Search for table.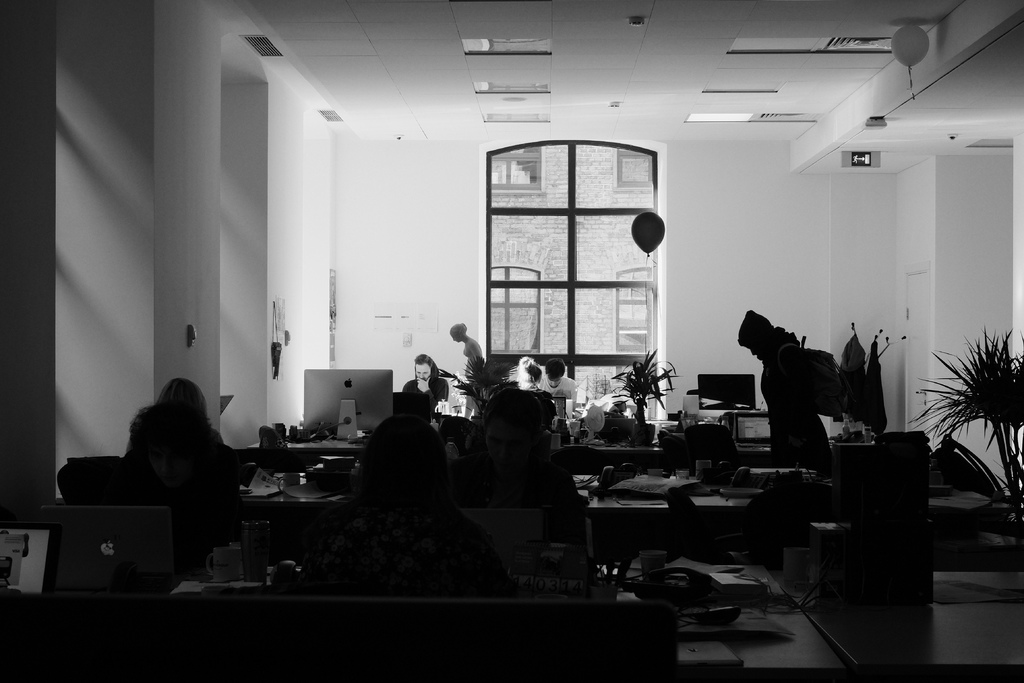
Found at 198:471:364:532.
